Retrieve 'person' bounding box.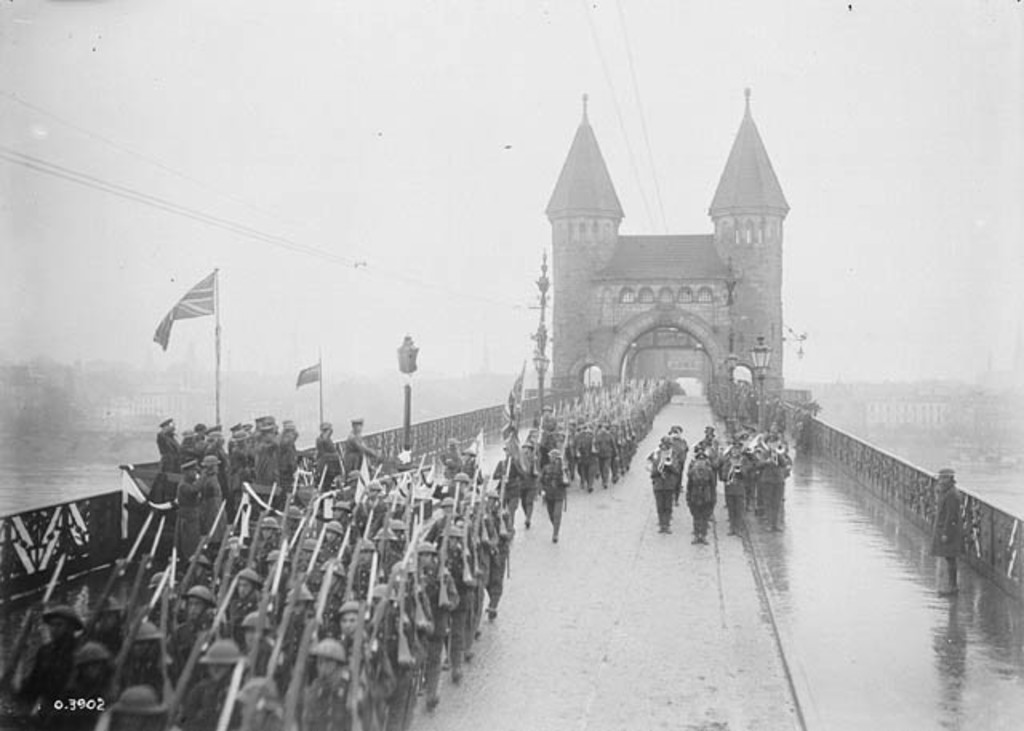
Bounding box: <bbox>923, 465, 968, 598</bbox>.
